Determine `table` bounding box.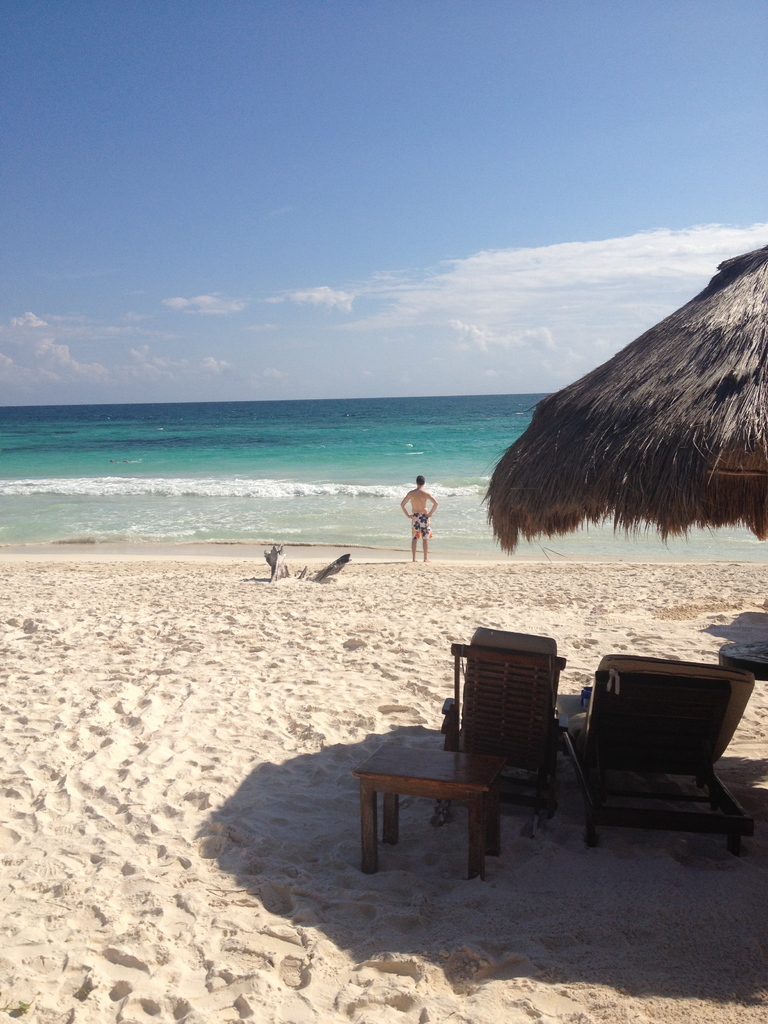
Determined: BBox(350, 741, 506, 877).
